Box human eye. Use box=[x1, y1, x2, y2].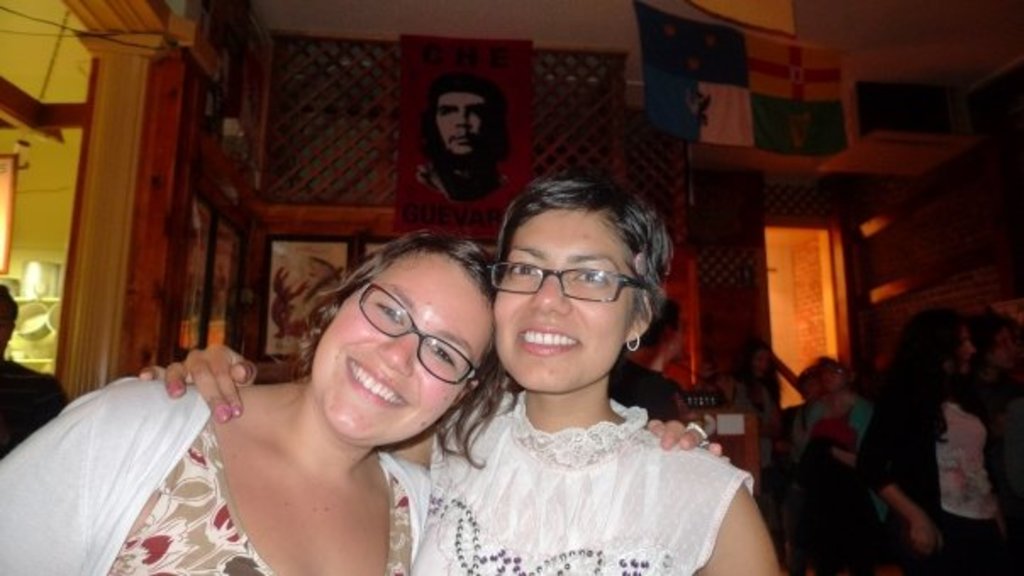
box=[427, 337, 465, 373].
